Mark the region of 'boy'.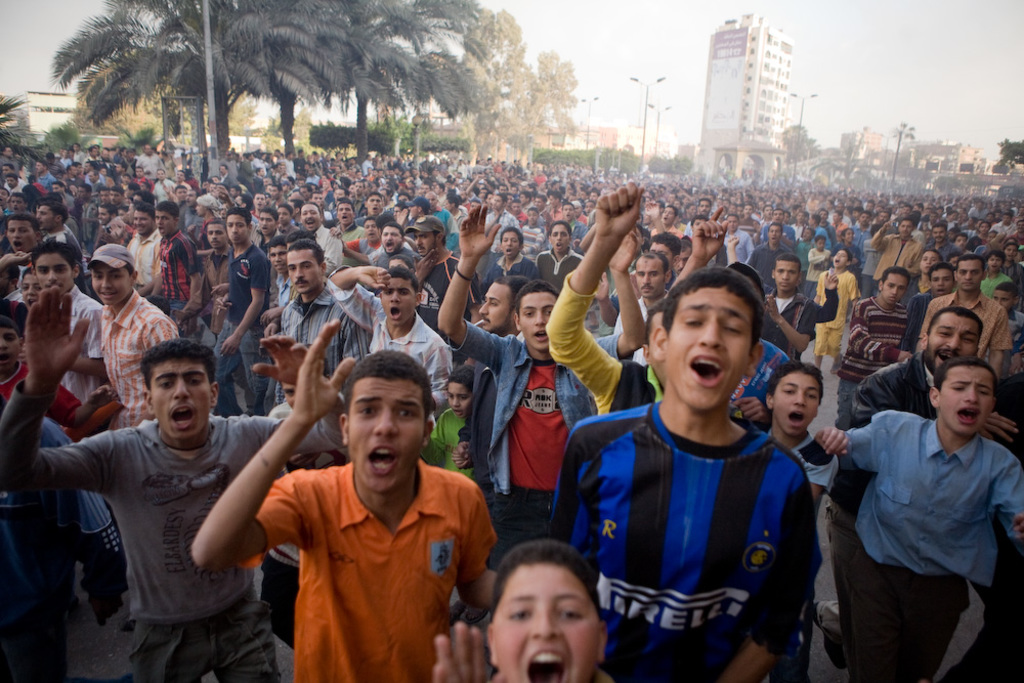
Region: bbox=(752, 246, 813, 356).
